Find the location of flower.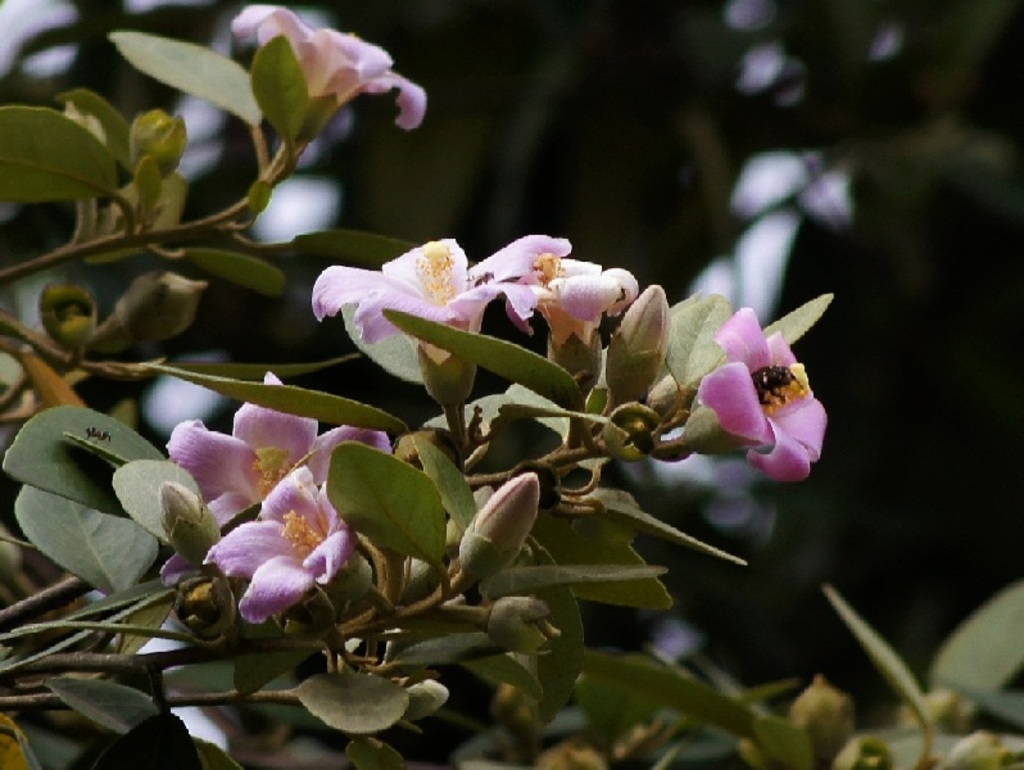
Location: bbox=(507, 250, 636, 372).
